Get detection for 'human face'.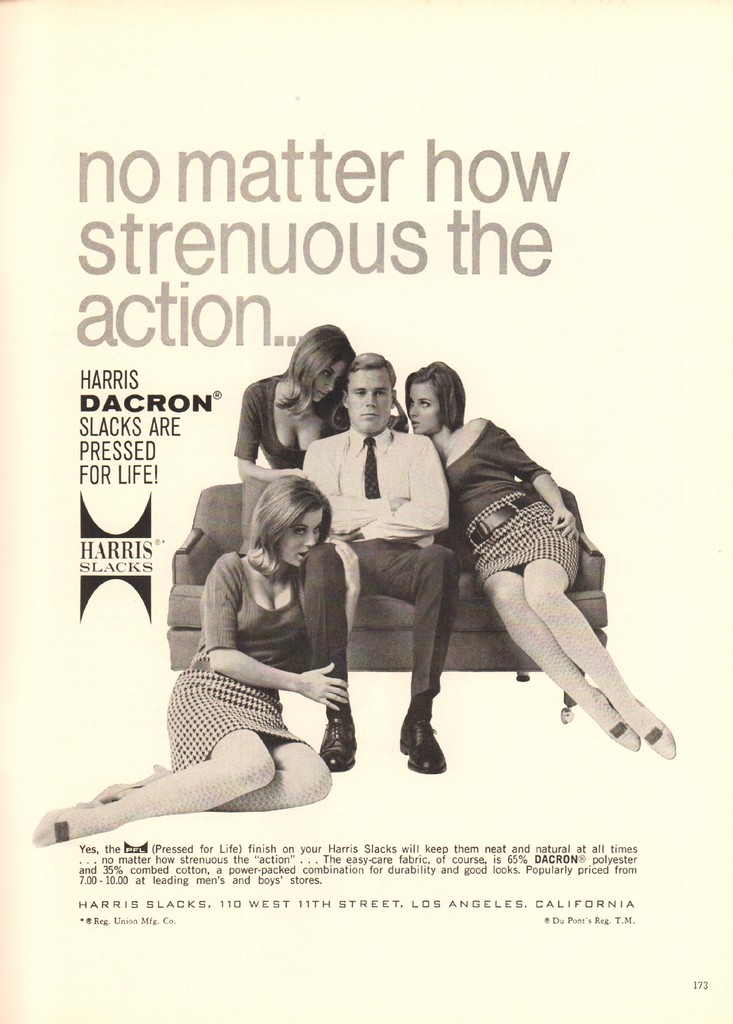
Detection: {"x1": 341, "y1": 362, "x2": 397, "y2": 435}.
